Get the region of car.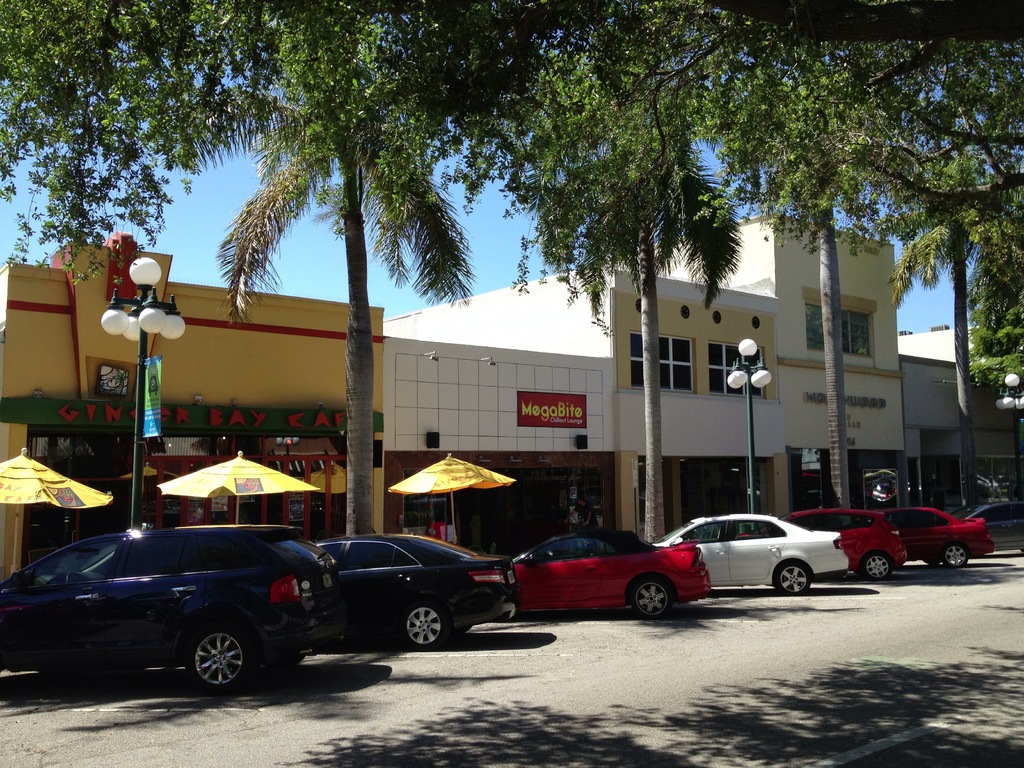
box(792, 500, 906, 577).
